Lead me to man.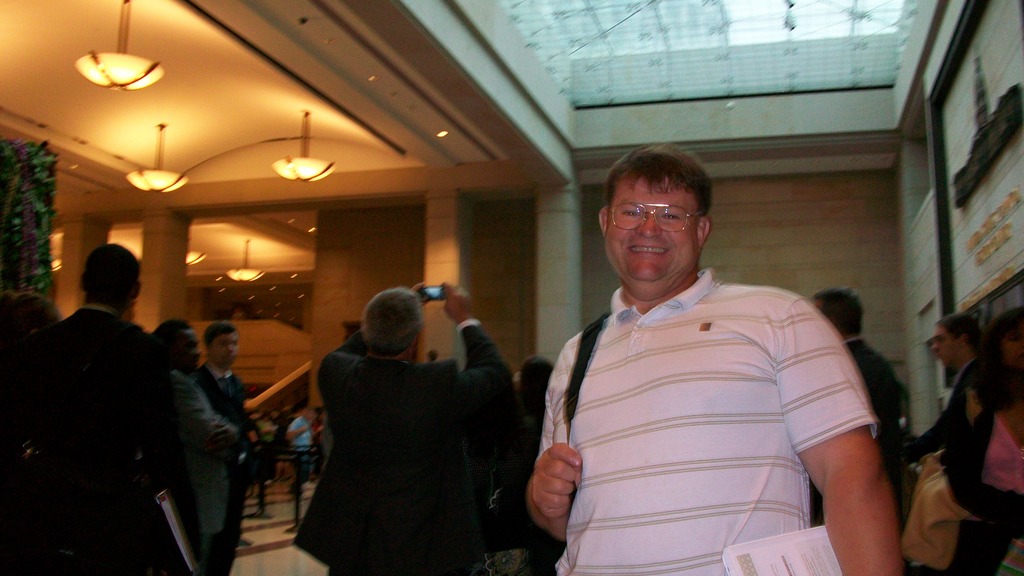
Lead to <region>19, 218, 207, 561</region>.
